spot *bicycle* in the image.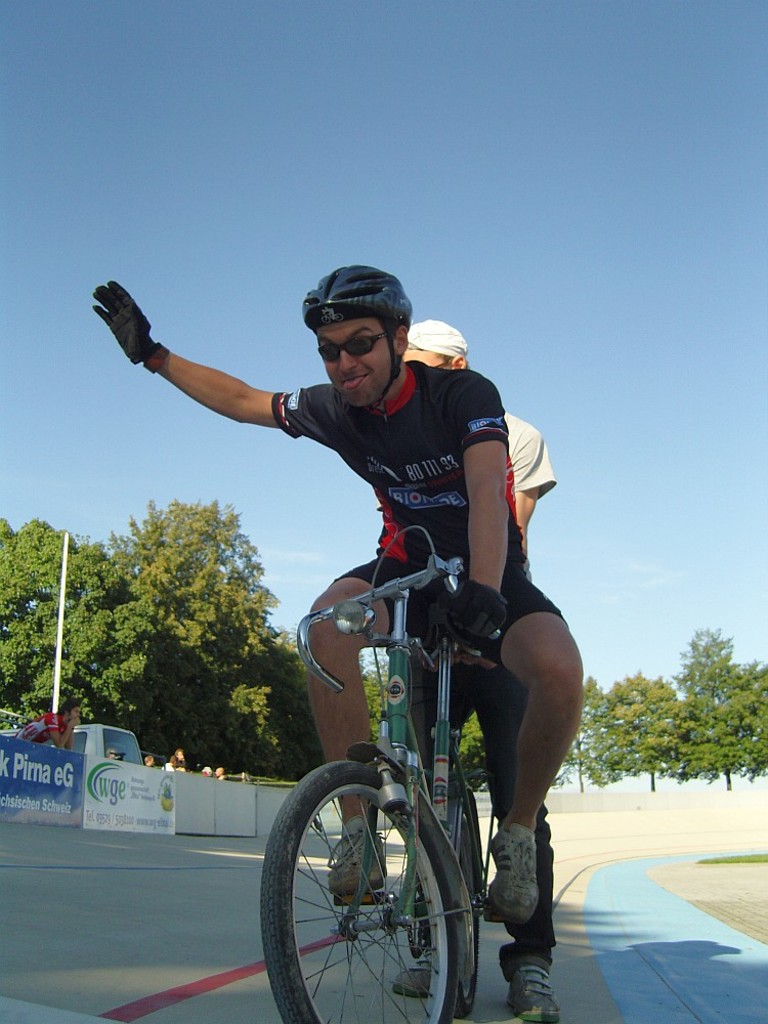
*bicycle* found at 250,580,548,1023.
